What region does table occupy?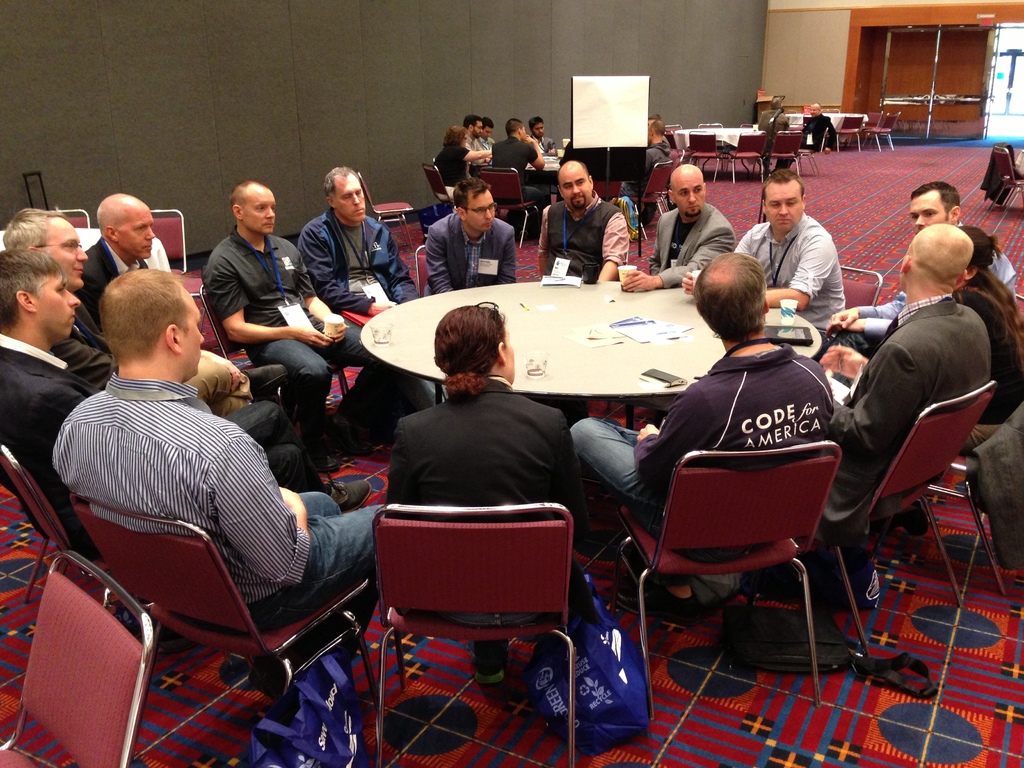
bbox(0, 222, 166, 285).
